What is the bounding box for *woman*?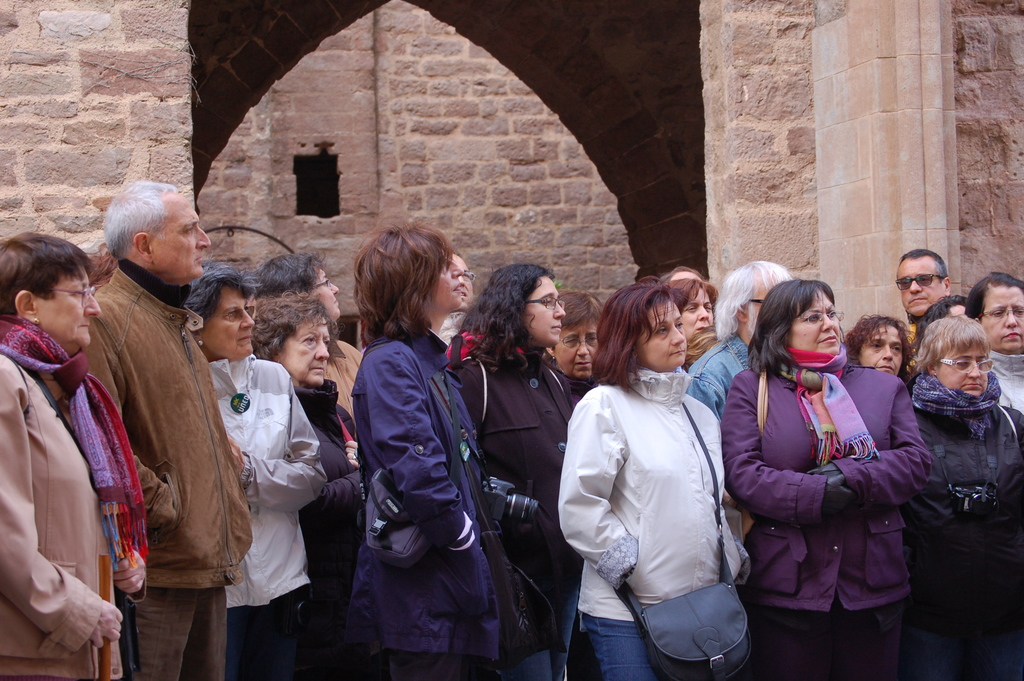
rect(728, 274, 926, 674).
